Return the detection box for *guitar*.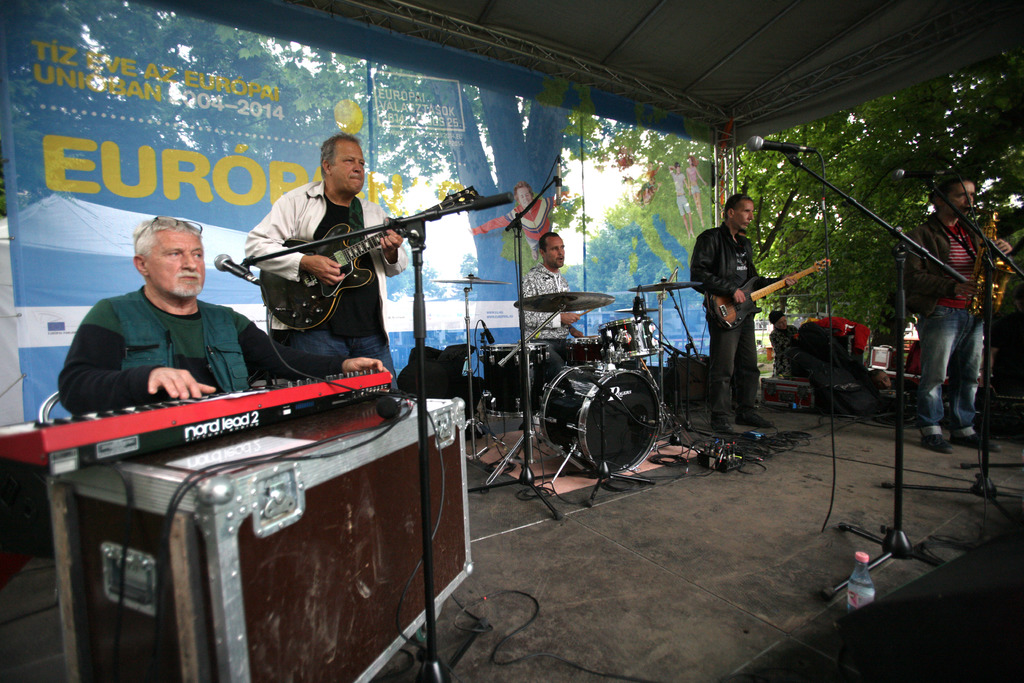
detection(260, 183, 482, 329).
